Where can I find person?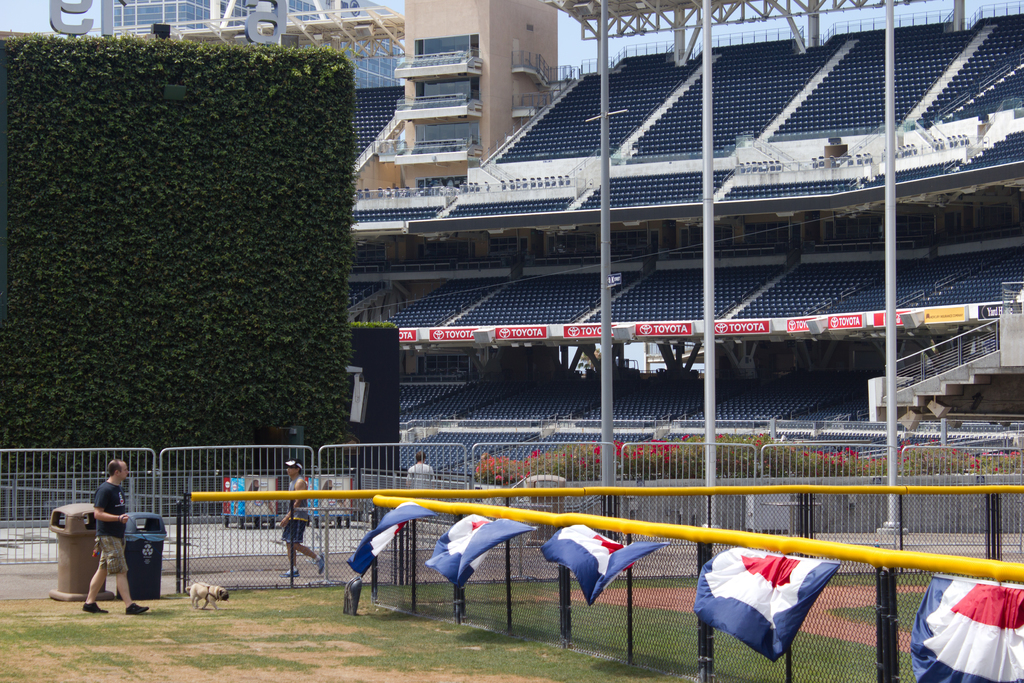
You can find it at <bbox>73, 455, 142, 608</bbox>.
